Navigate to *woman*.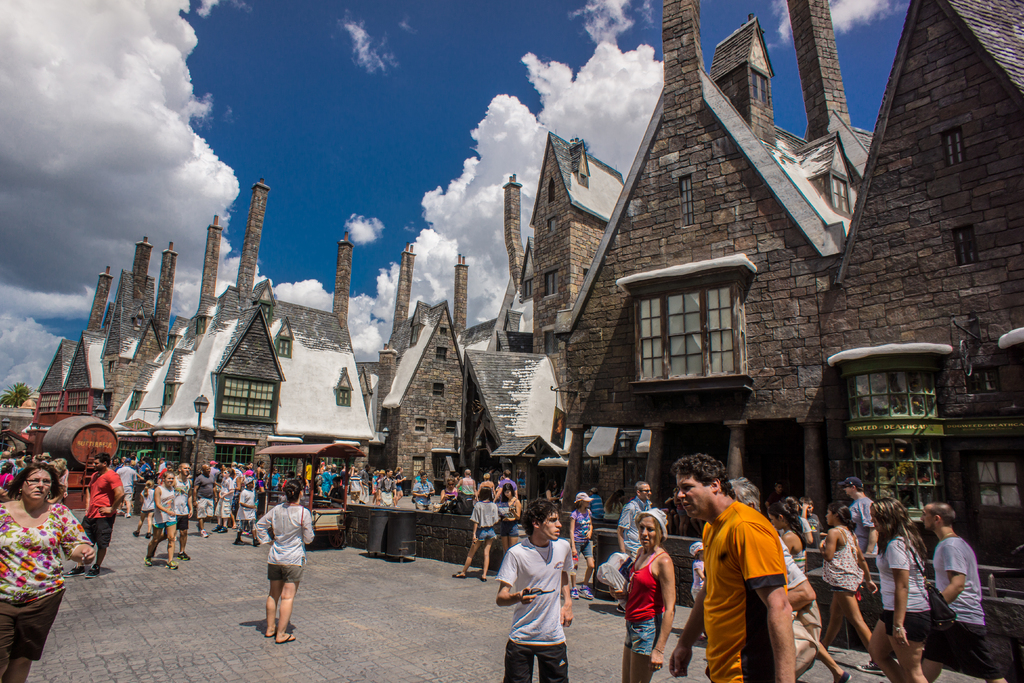
Navigation target: <bbox>148, 469, 182, 568</bbox>.
